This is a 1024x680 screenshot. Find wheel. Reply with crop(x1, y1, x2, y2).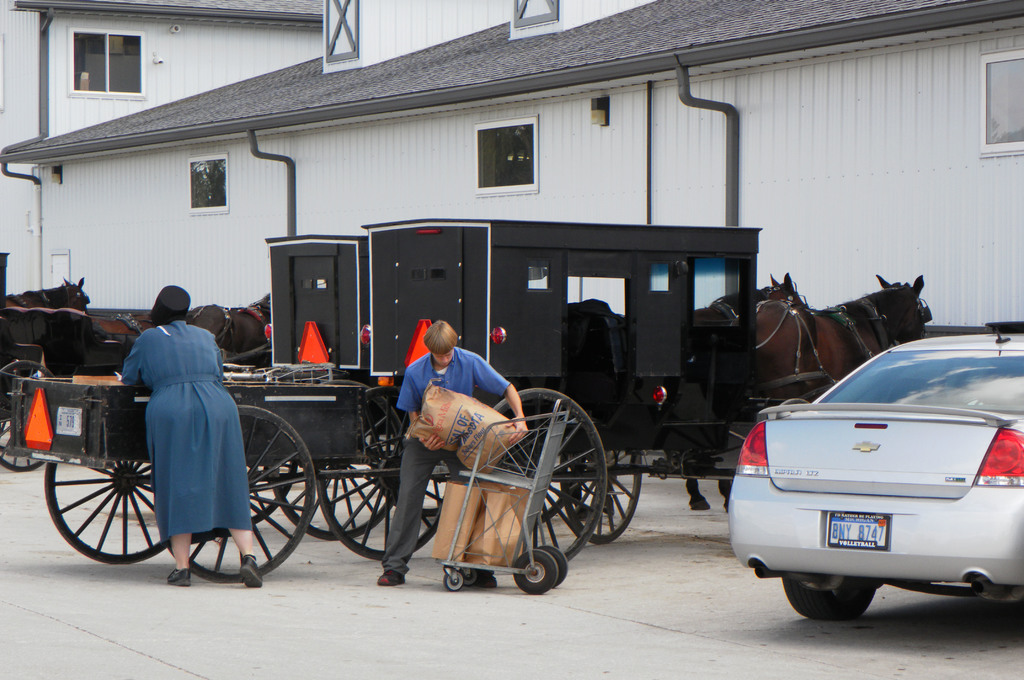
crop(513, 549, 557, 594).
